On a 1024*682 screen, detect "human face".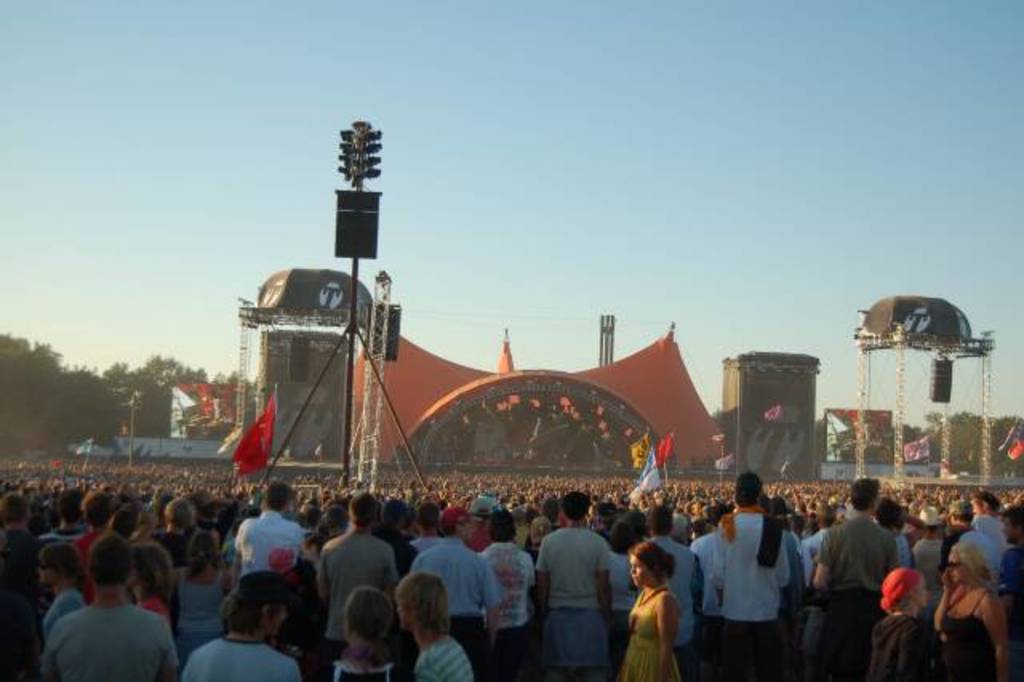
detection(1002, 512, 1022, 549).
